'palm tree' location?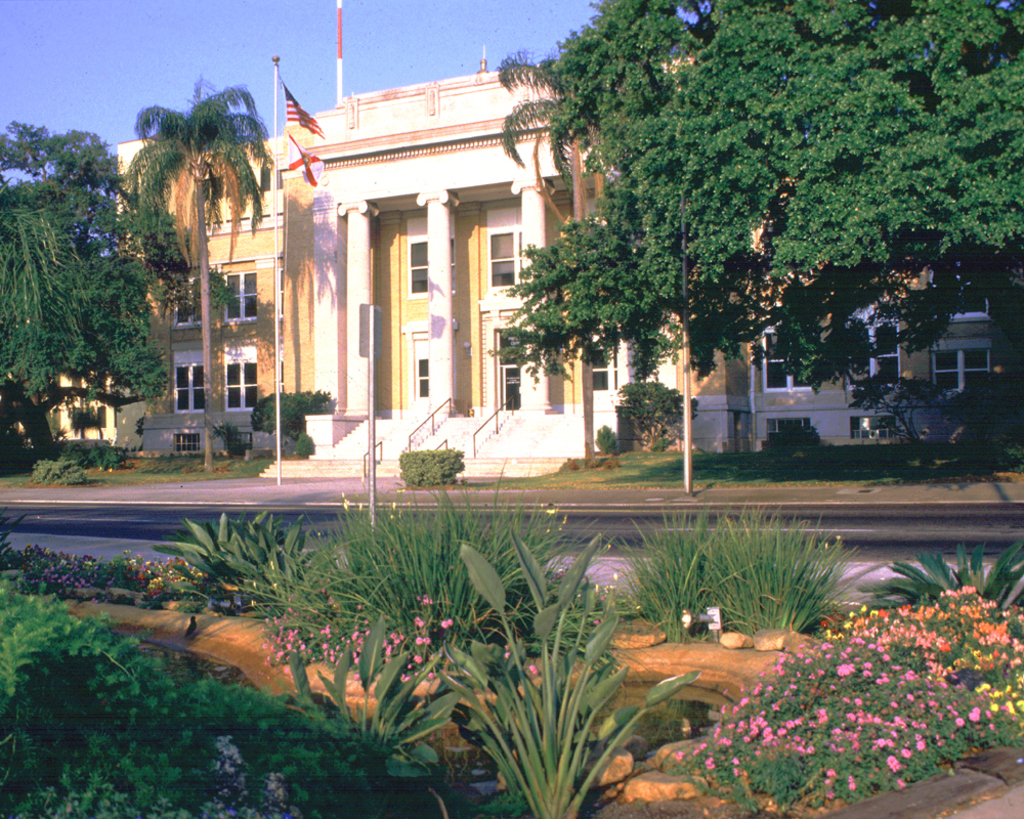
(593,86,684,477)
